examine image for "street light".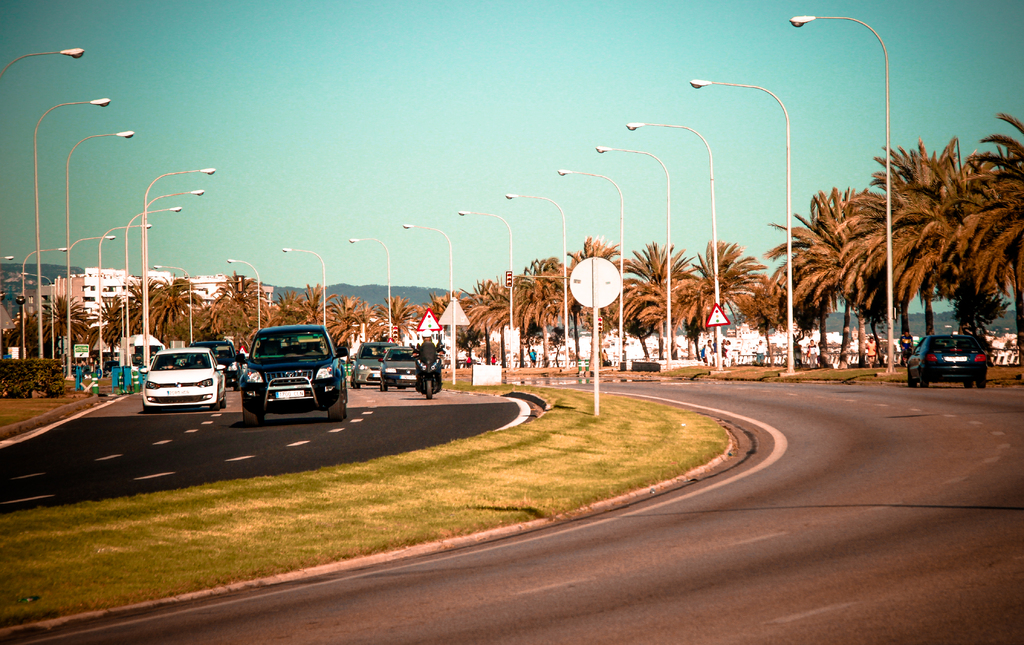
Examination result: <box>593,141,673,376</box>.
